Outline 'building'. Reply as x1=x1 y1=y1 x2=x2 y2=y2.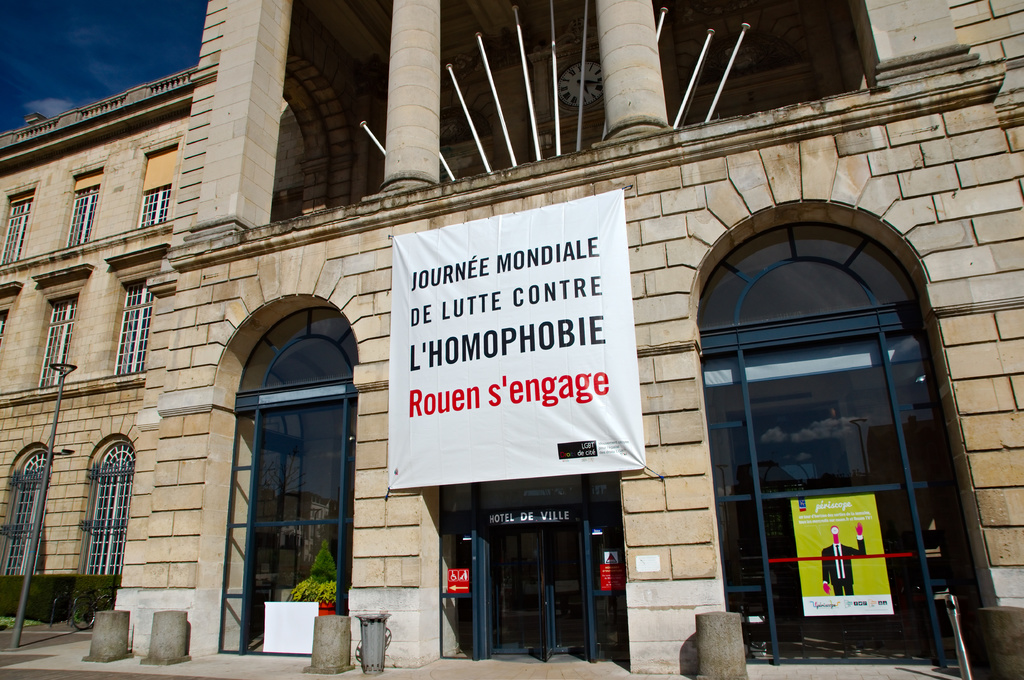
x1=0 y1=0 x2=1023 y2=670.
